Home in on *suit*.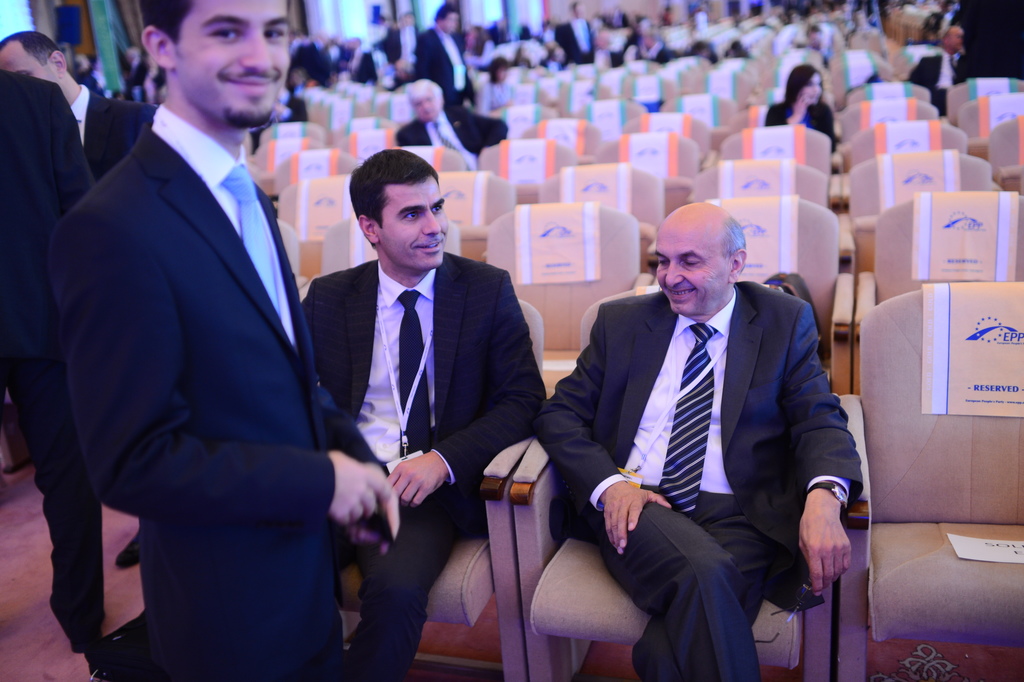
Homed in at {"x1": 410, "y1": 26, "x2": 478, "y2": 120}.
